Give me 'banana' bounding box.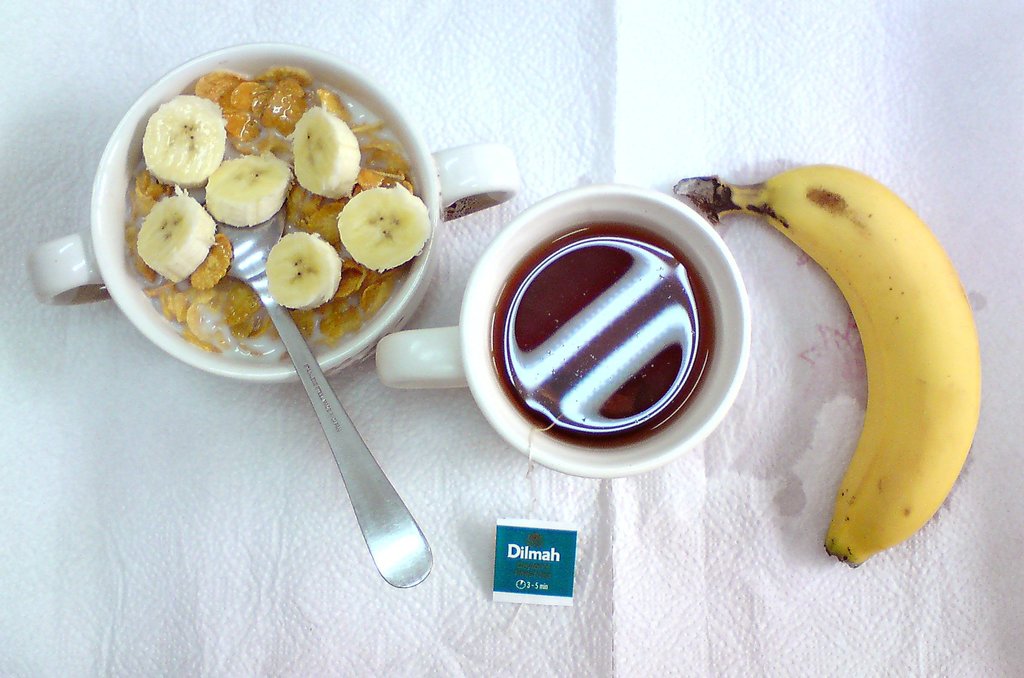
<bbox>293, 108, 361, 197</bbox>.
